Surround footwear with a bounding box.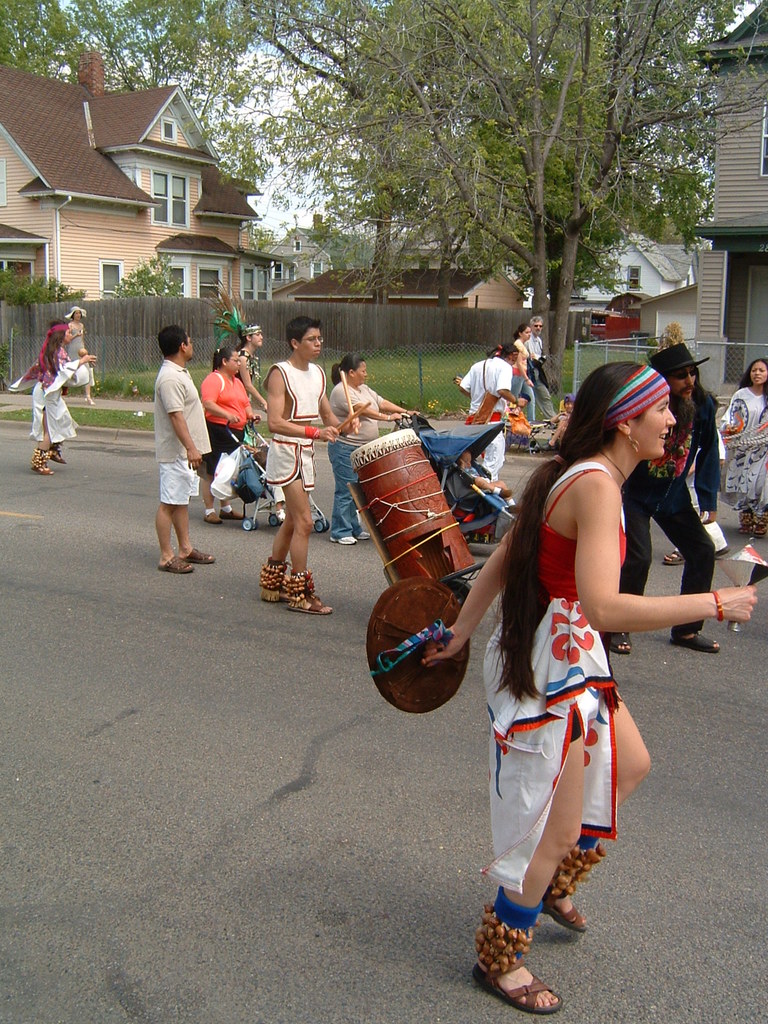
crop(541, 897, 589, 939).
